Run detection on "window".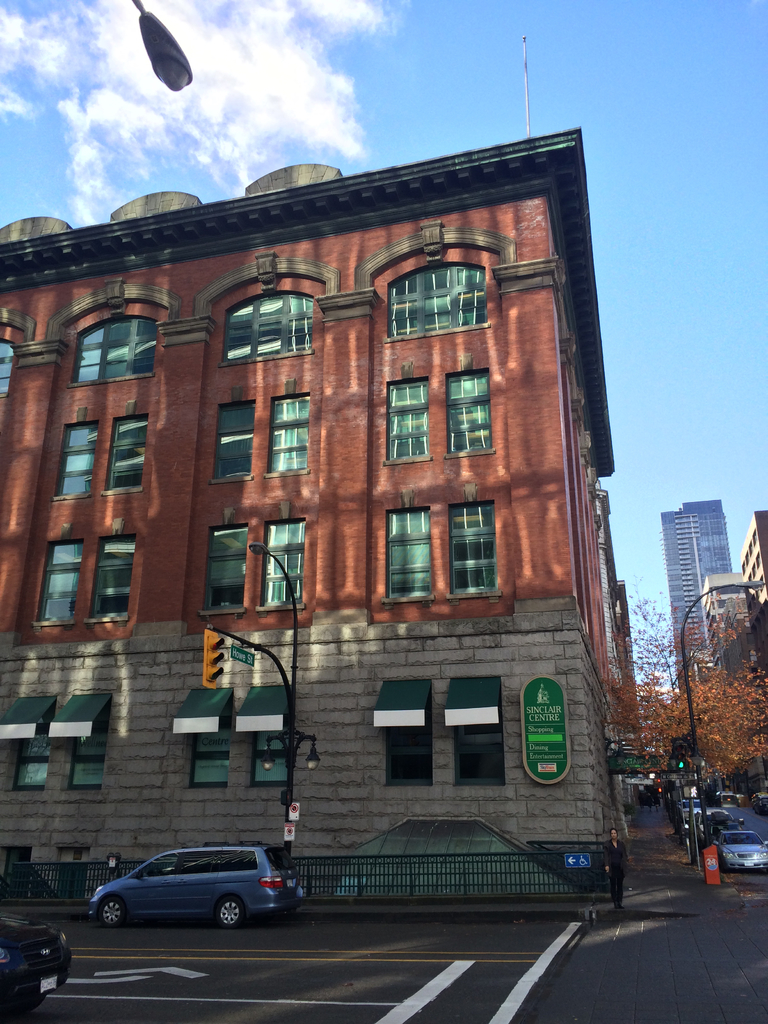
Result: left=200, top=522, right=247, bottom=612.
